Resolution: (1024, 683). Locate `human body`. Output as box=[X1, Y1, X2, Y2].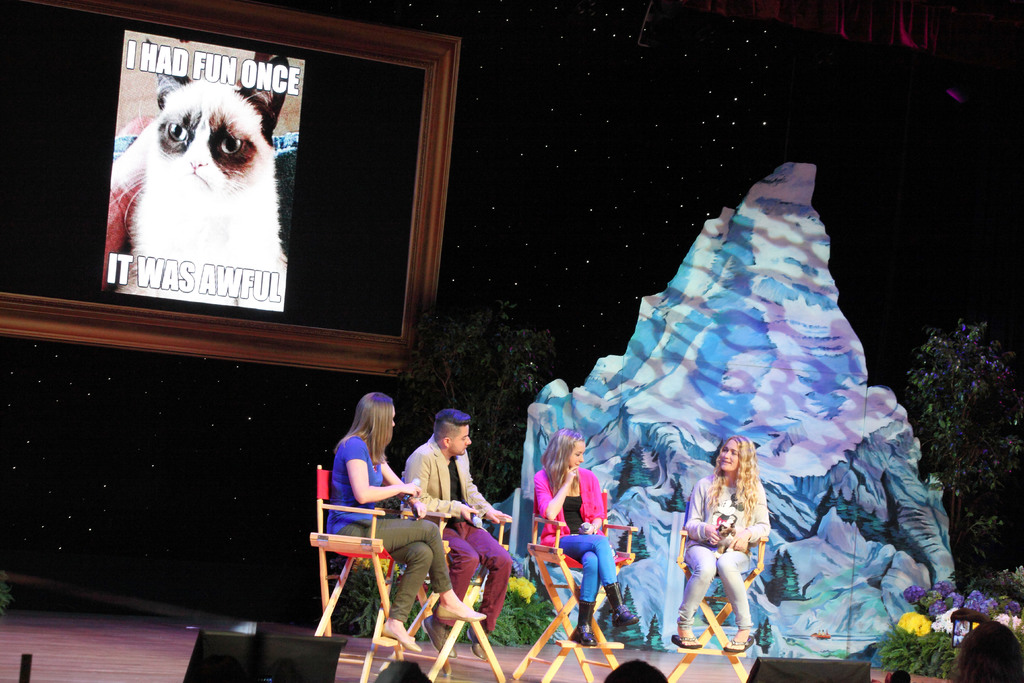
box=[688, 438, 785, 667].
